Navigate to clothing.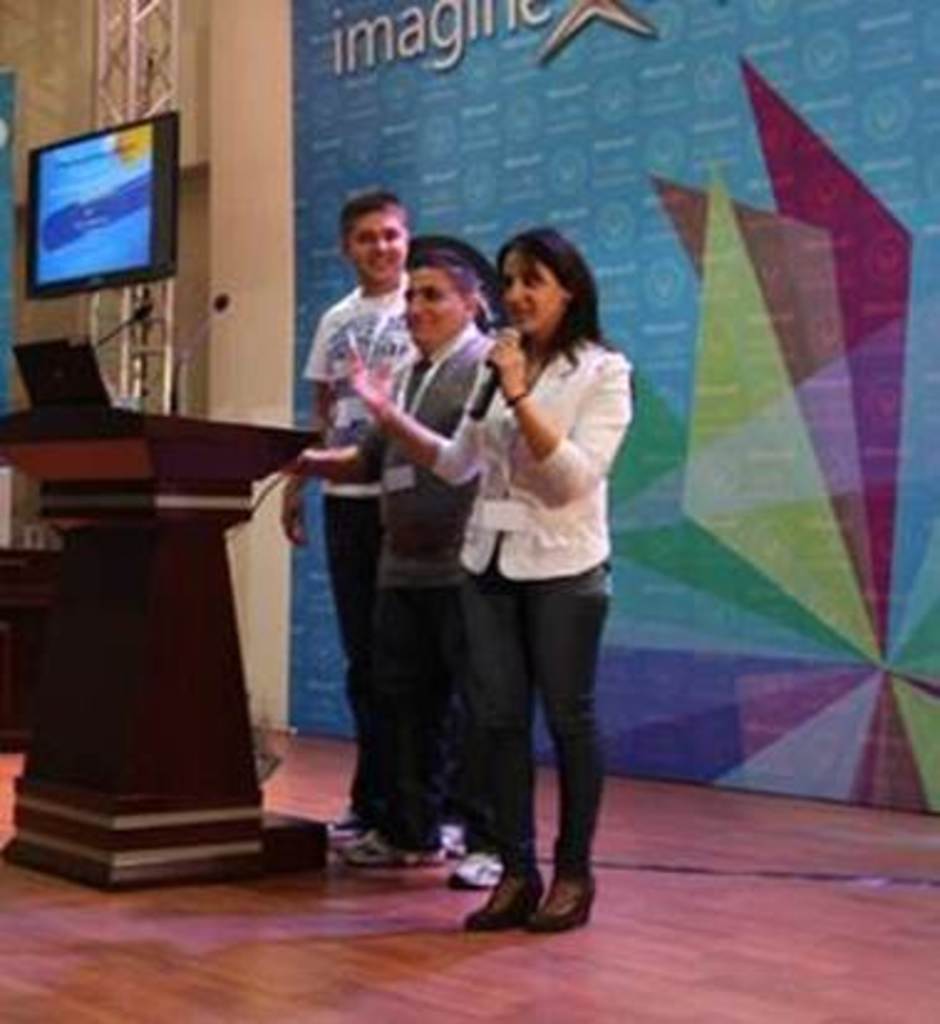
Navigation target: region(280, 270, 417, 764).
